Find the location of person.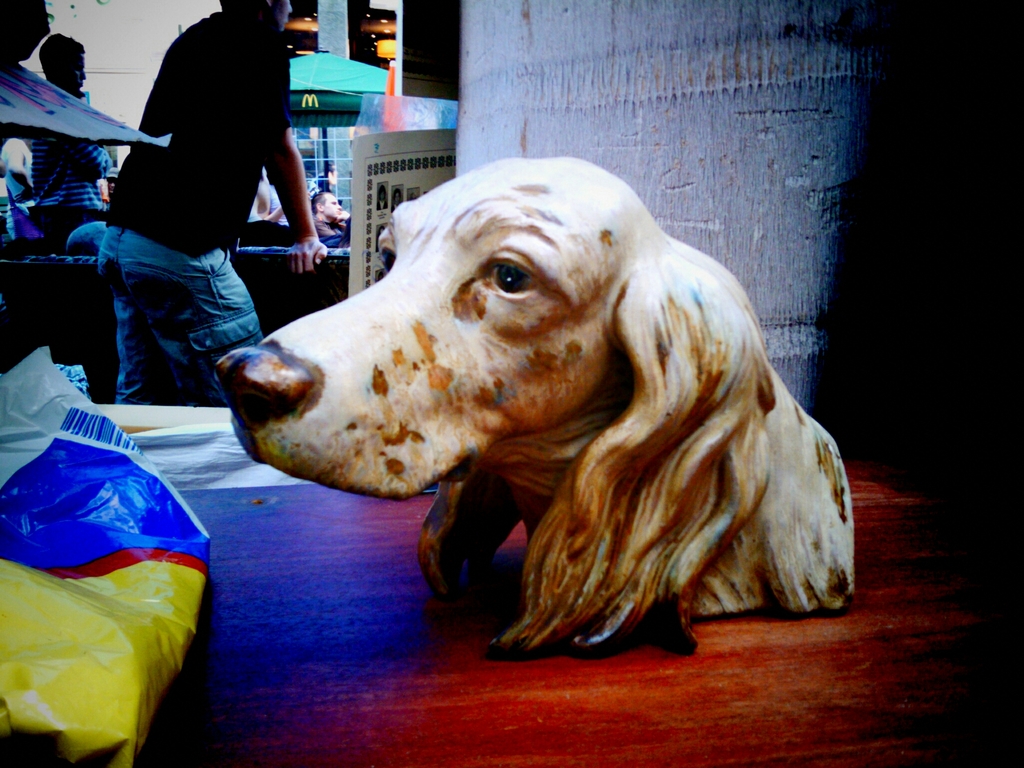
Location: 33:35:111:260.
